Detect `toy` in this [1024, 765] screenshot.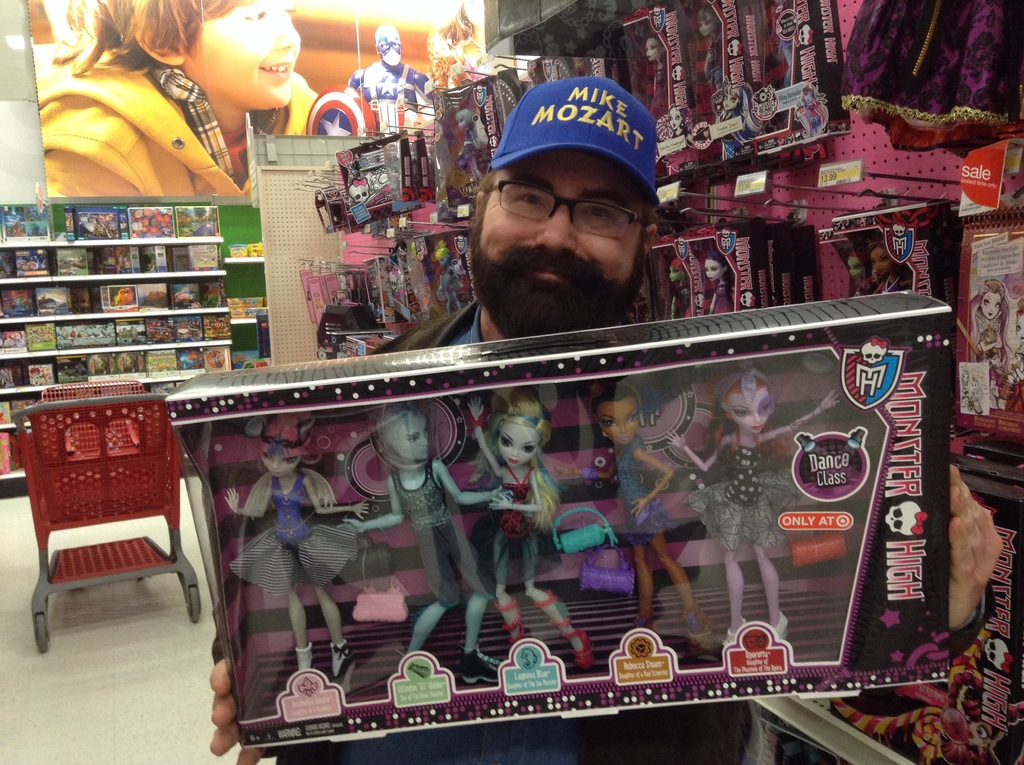
Detection: locate(460, 391, 599, 679).
